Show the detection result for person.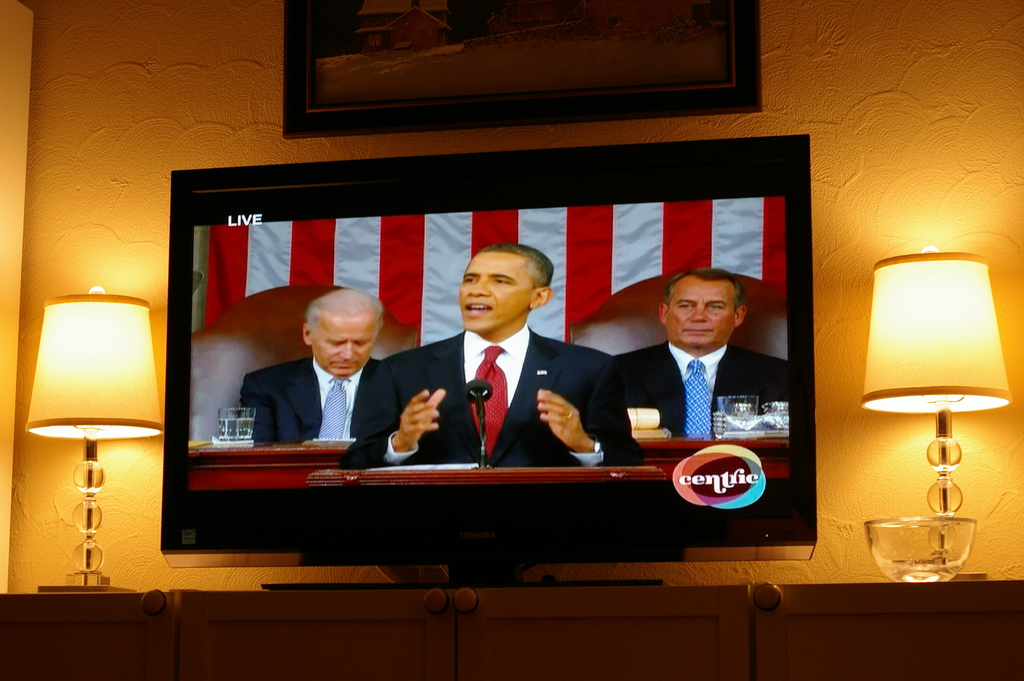
<box>612,264,793,439</box>.
